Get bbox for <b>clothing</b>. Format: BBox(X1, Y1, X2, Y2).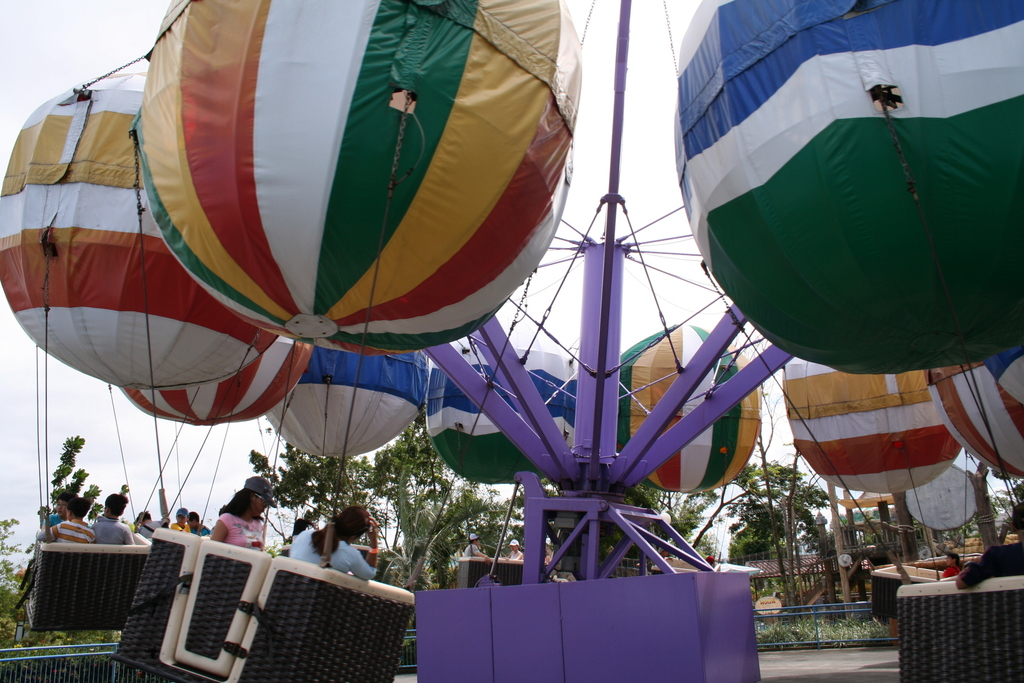
BBox(191, 520, 216, 539).
